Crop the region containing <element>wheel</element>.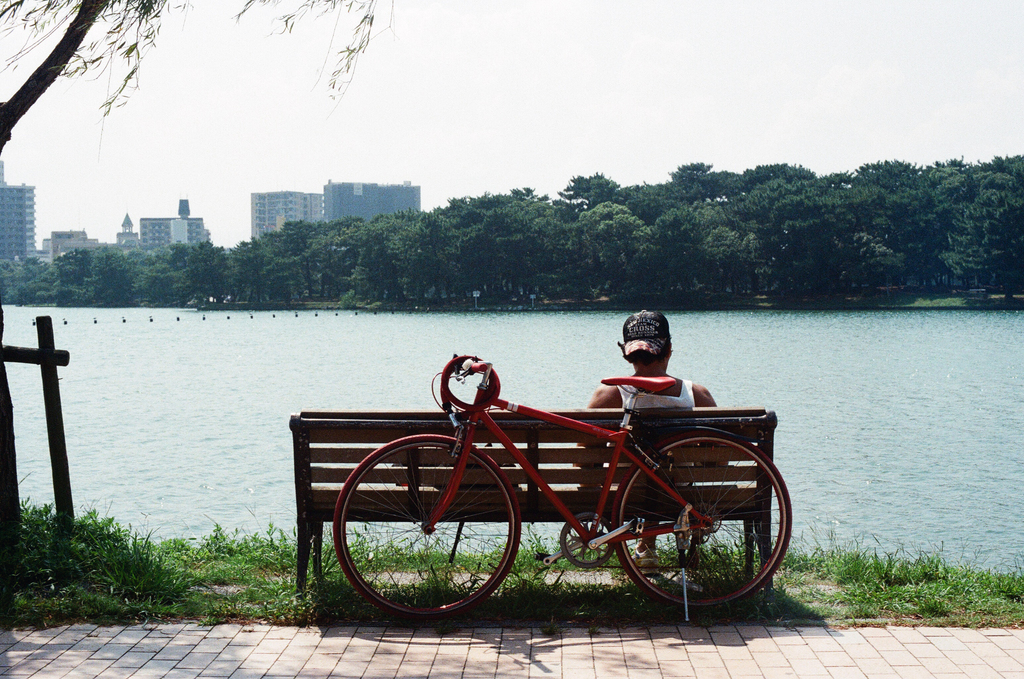
Crop region: bbox=(329, 432, 522, 623).
